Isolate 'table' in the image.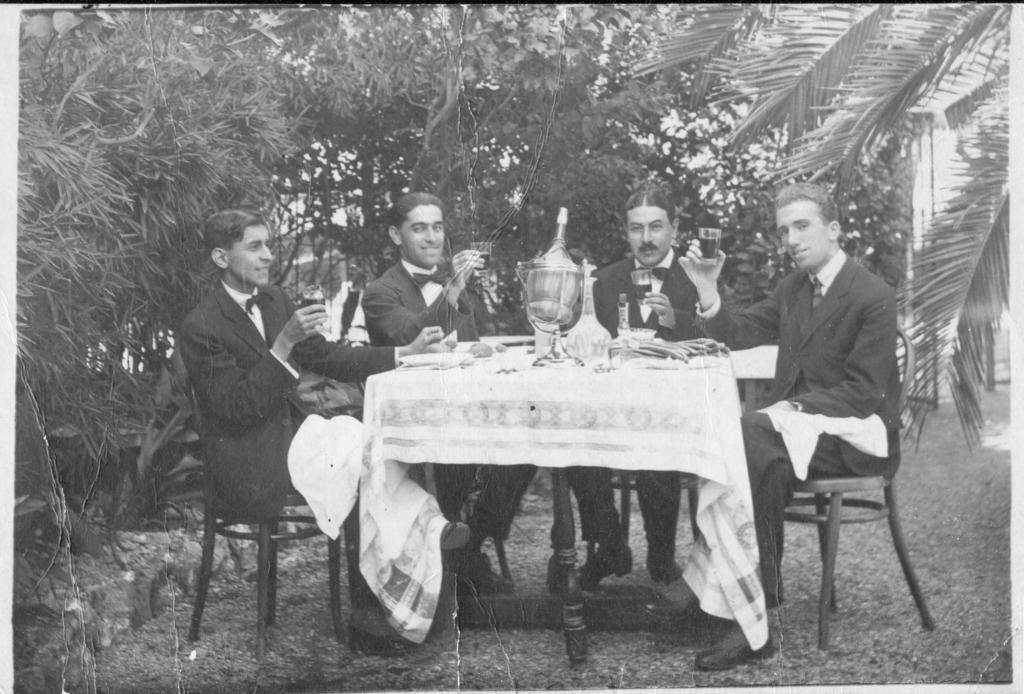
Isolated region: 348 325 780 644.
